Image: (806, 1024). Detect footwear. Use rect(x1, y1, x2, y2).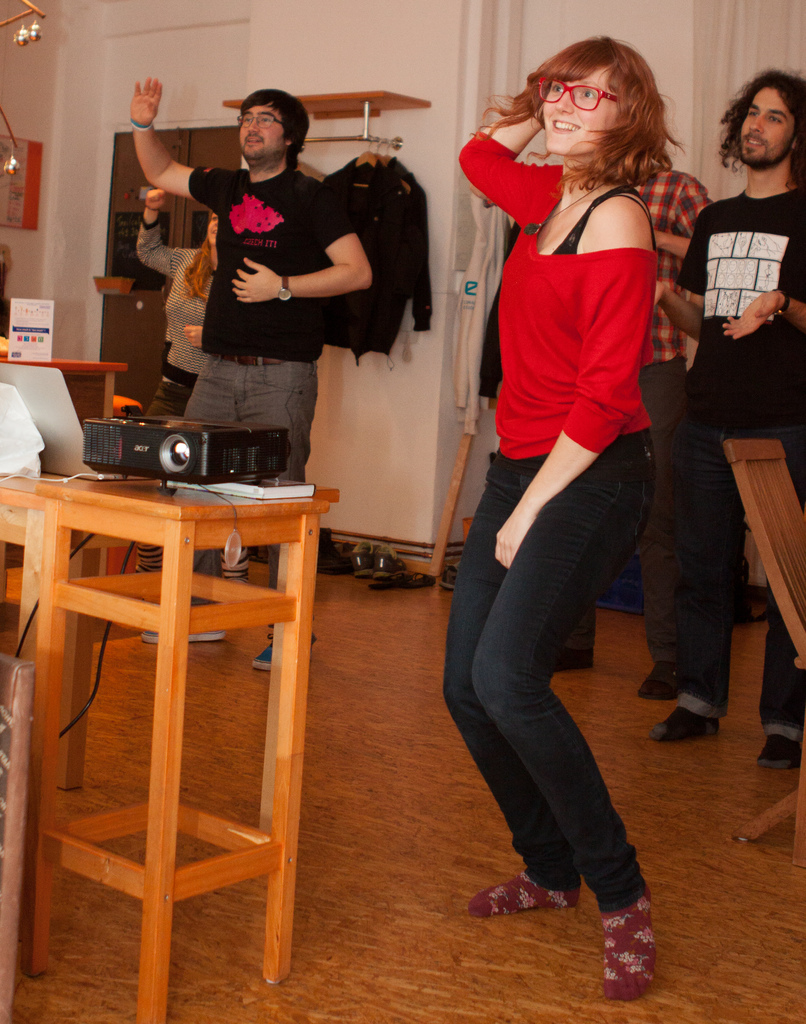
rect(372, 570, 408, 589).
